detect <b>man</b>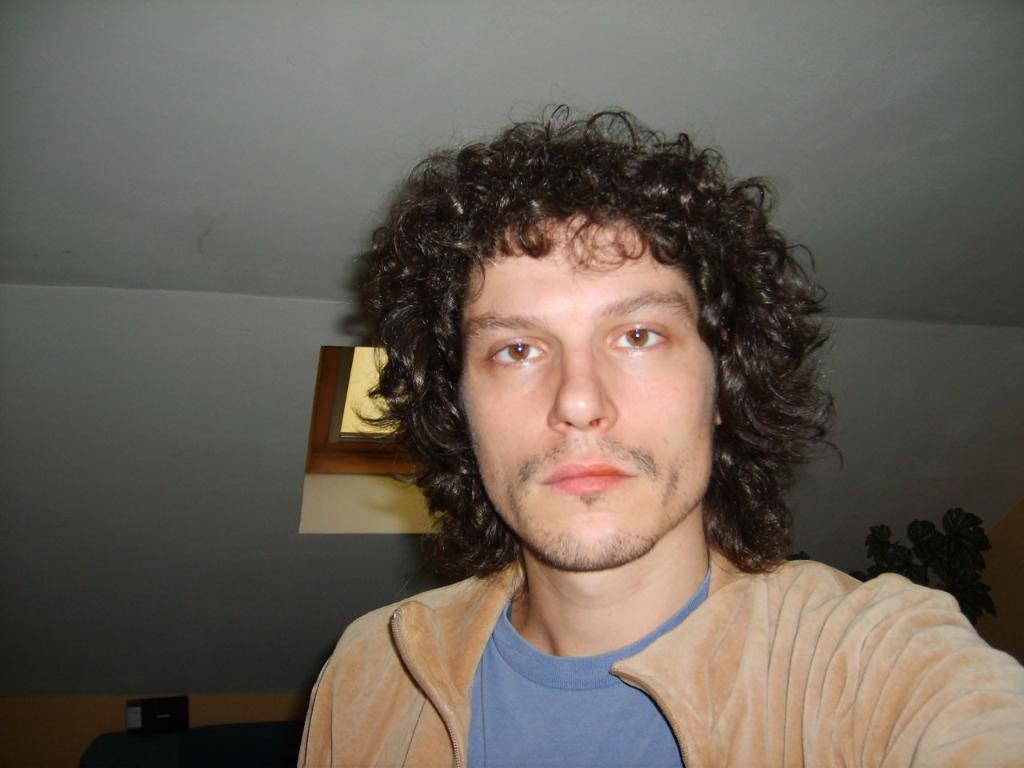
x1=232 y1=98 x2=975 y2=759
